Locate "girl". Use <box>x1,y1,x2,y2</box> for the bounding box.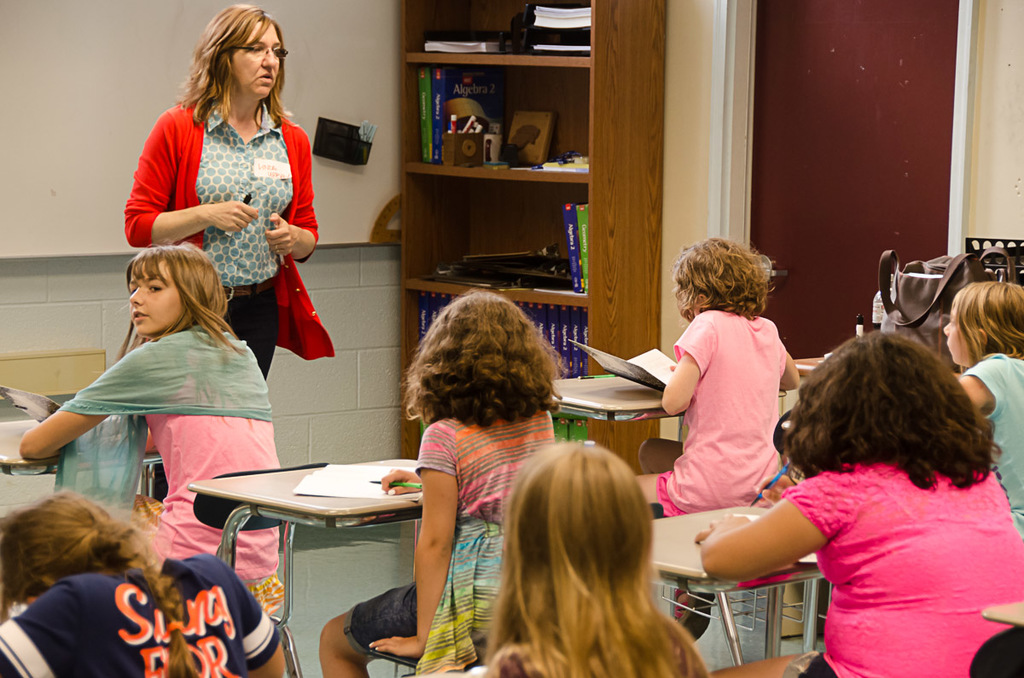
<box>0,486,285,677</box>.
